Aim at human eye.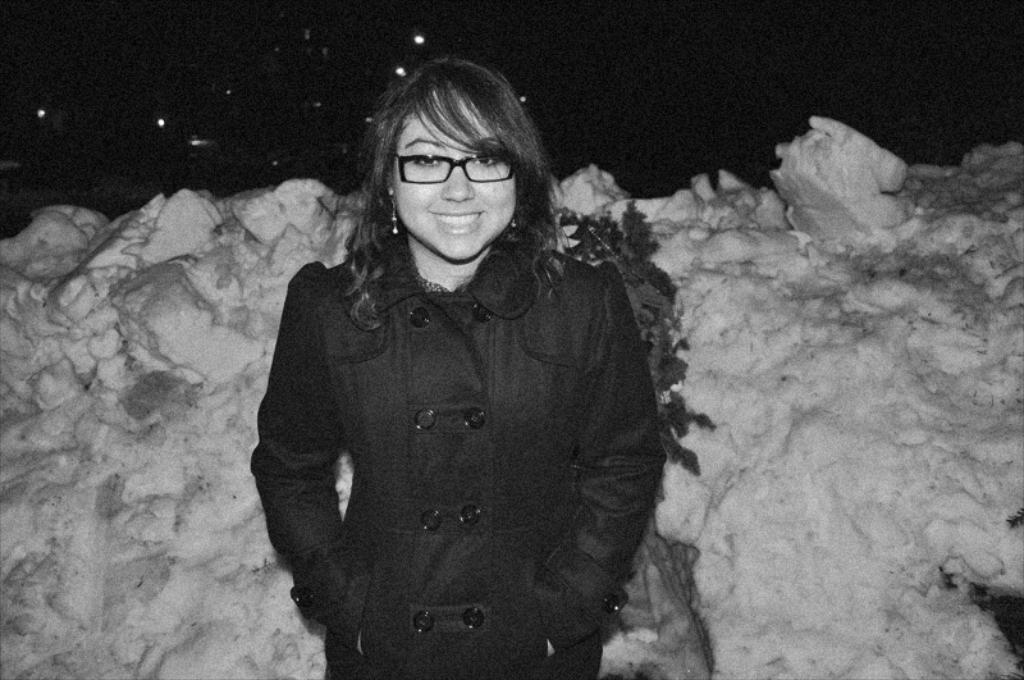
Aimed at <region>468, 147, 500, 172</region>.
